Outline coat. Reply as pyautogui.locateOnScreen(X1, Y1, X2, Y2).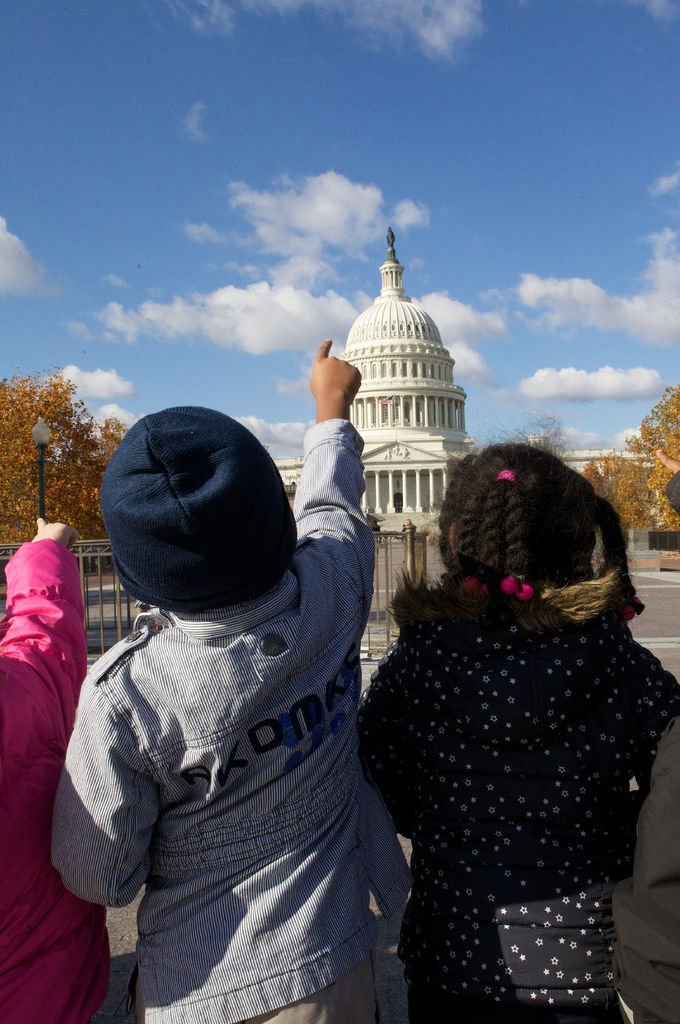
pyautogui.locateOnScreen(86, 432, 374, 981).
